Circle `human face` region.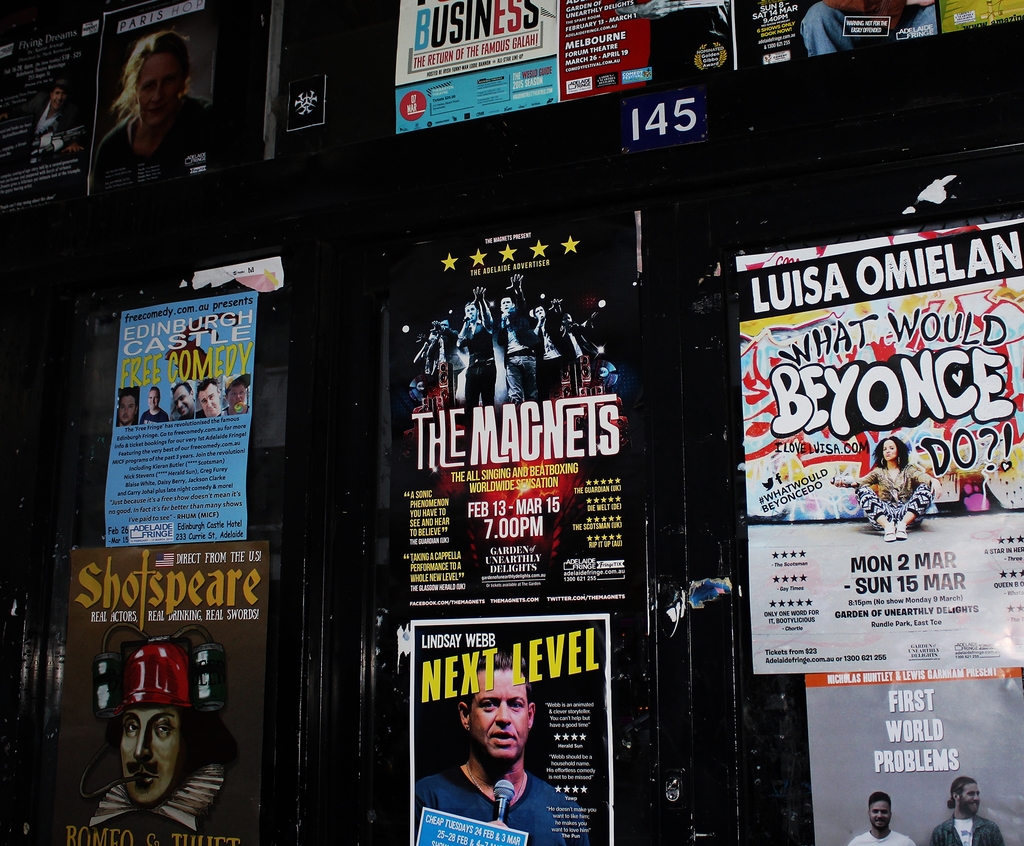
Region: [x1=117, y1=391, x2=139, y2=426].
